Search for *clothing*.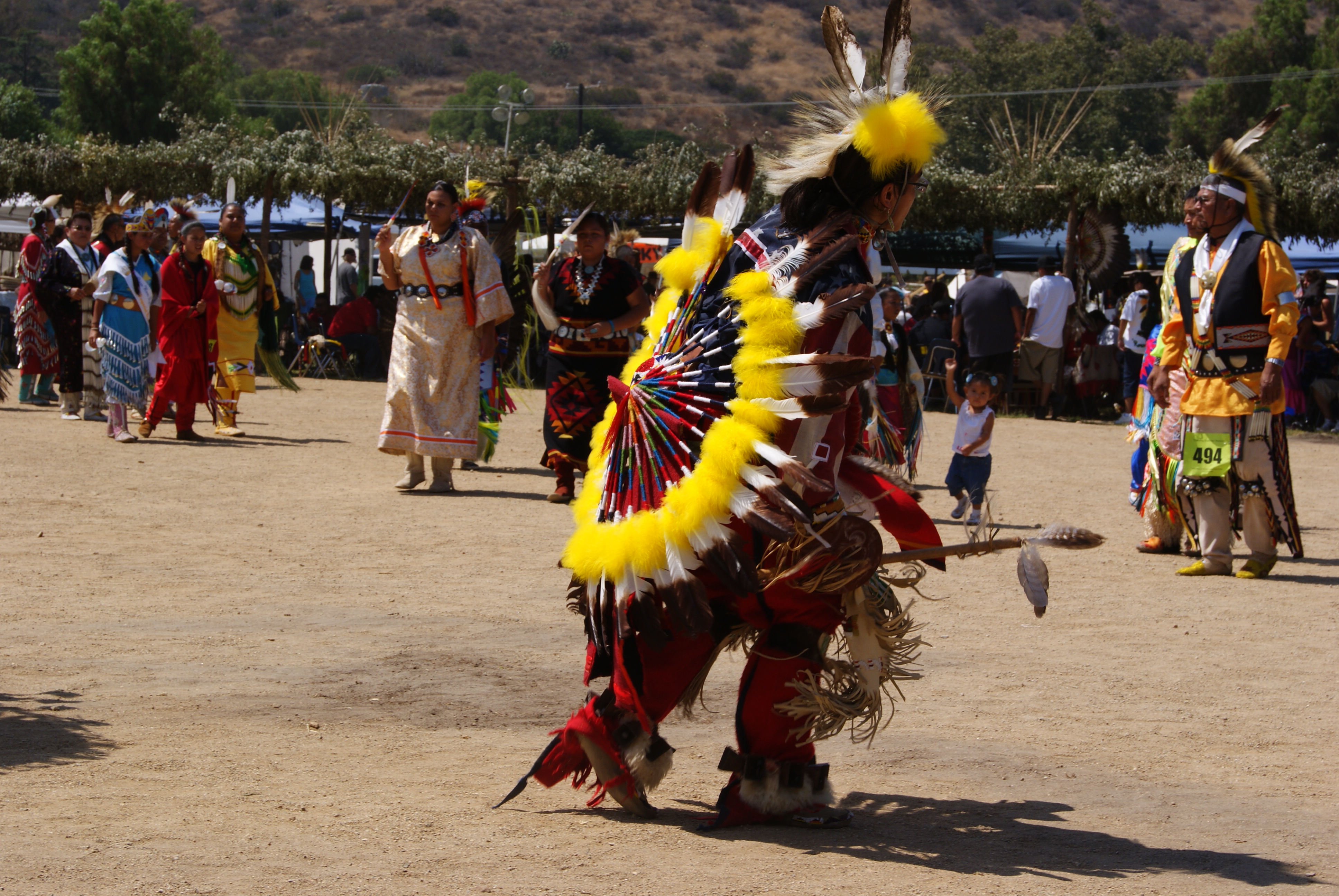
Found at (x1=390, y1=111, x2=404, y2=169).
